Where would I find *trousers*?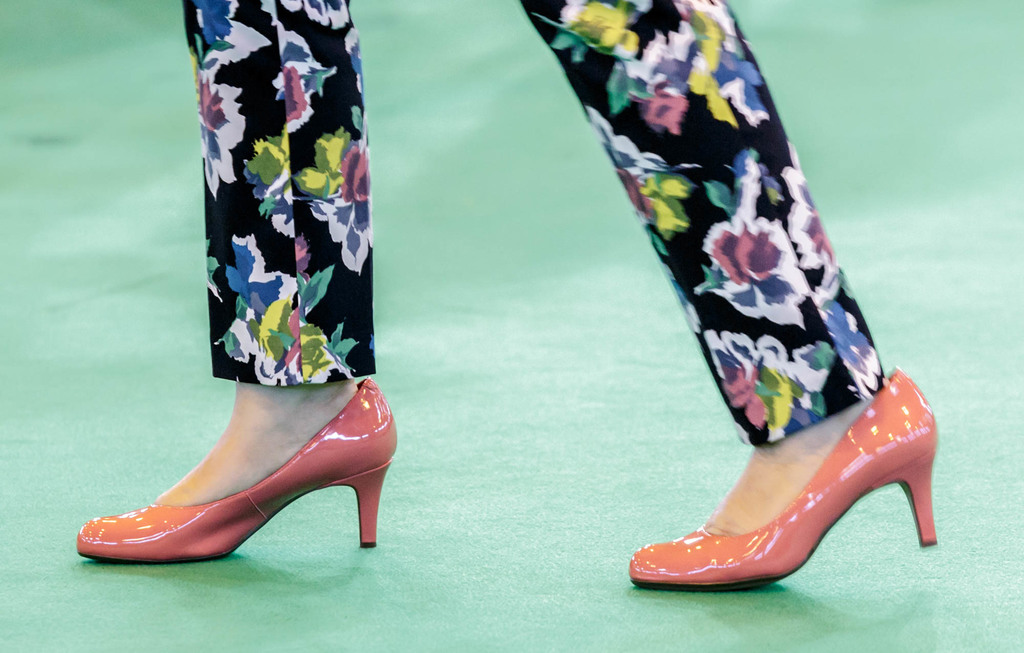
At Rect(205, 0, 892, 441).
